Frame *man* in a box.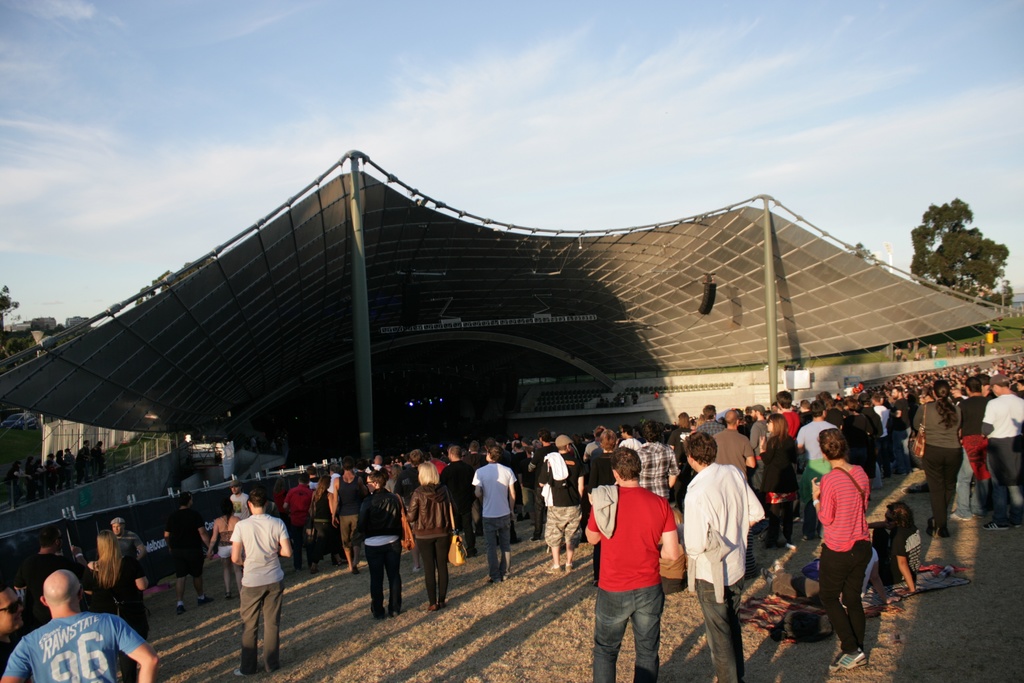
pyautogui.locateOnScreen(982, 322, 992, 333).
